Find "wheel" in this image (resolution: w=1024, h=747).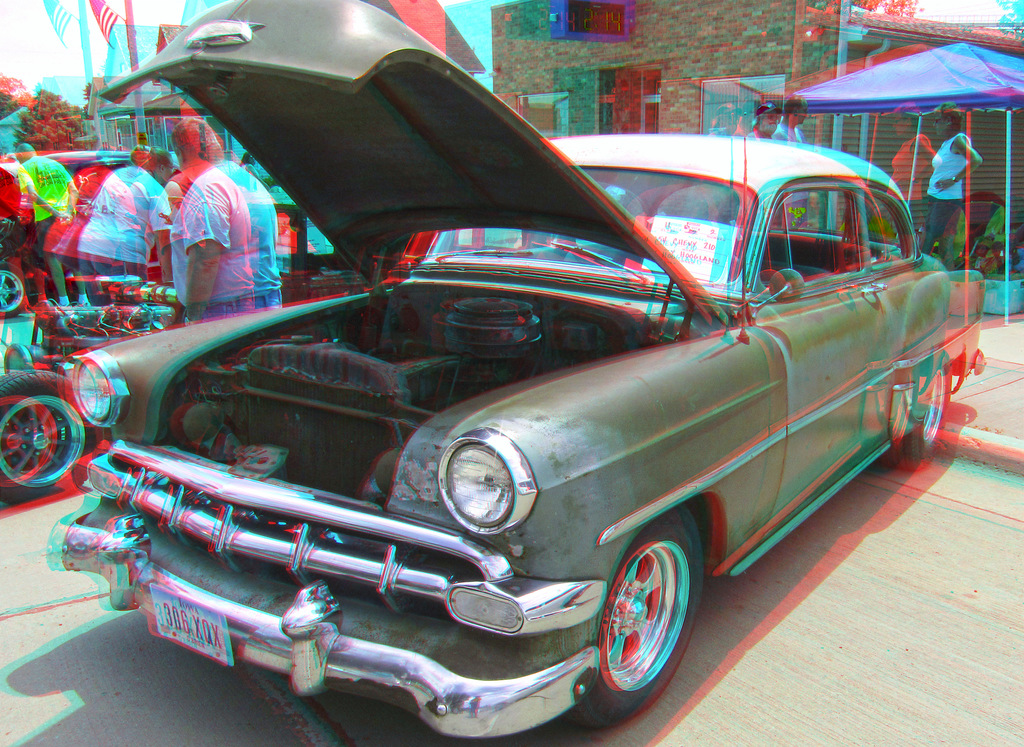
[565,513,709,730].
